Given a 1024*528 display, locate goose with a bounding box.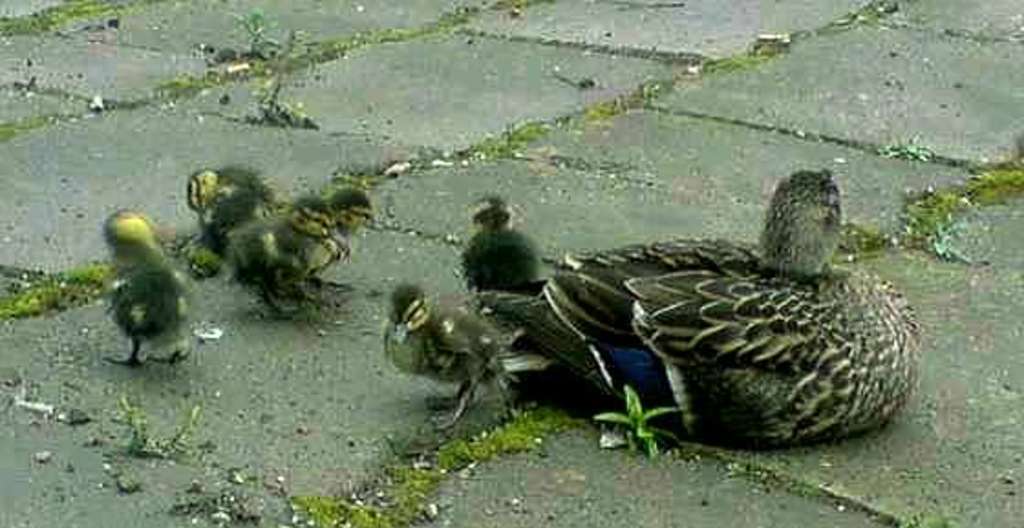
Located: <box>106,208,201,365</box>.
